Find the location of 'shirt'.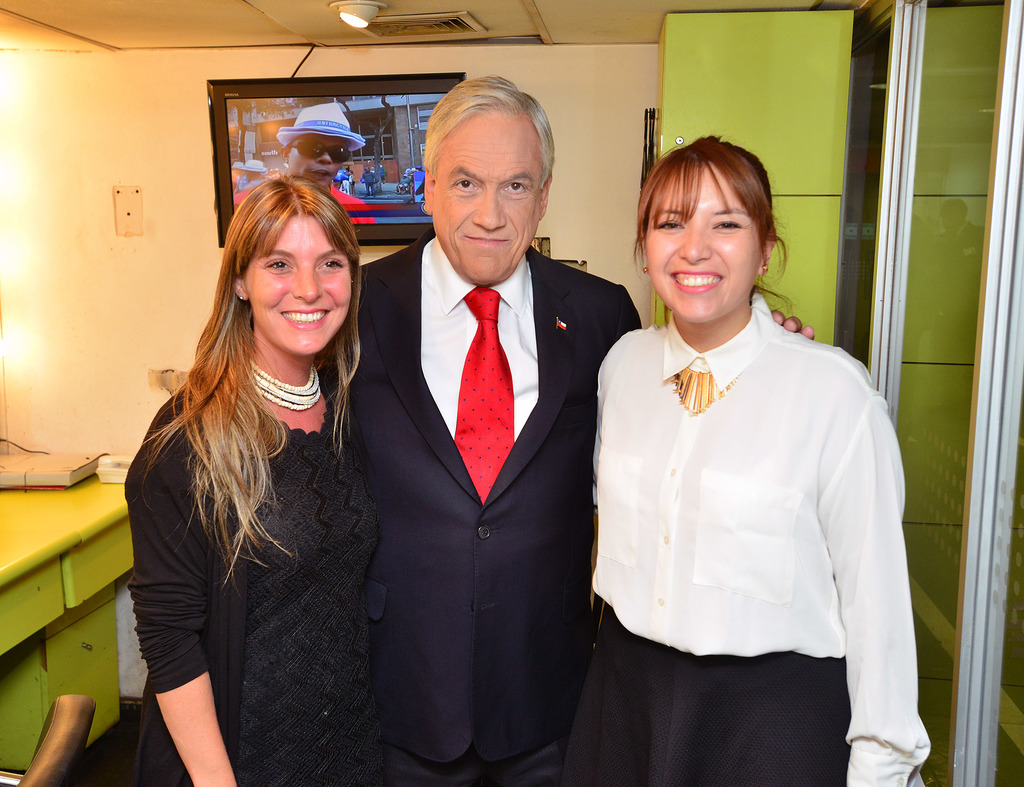
Location: box(592, 303, 917, 786).
